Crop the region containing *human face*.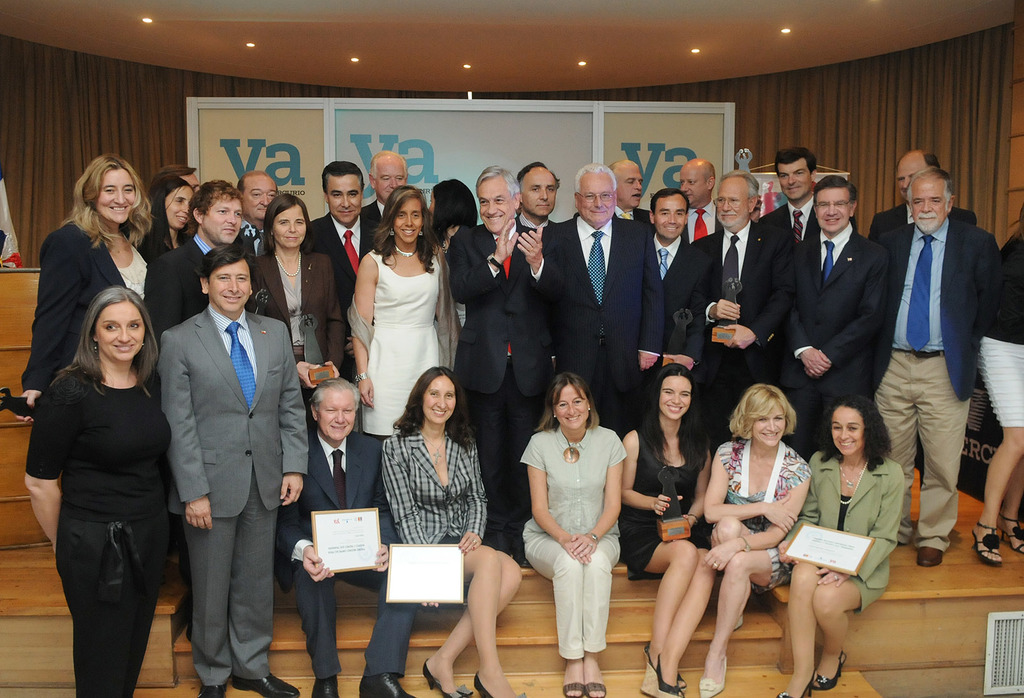
Crop region: left=829, top=404, right=865, bottom=457.
